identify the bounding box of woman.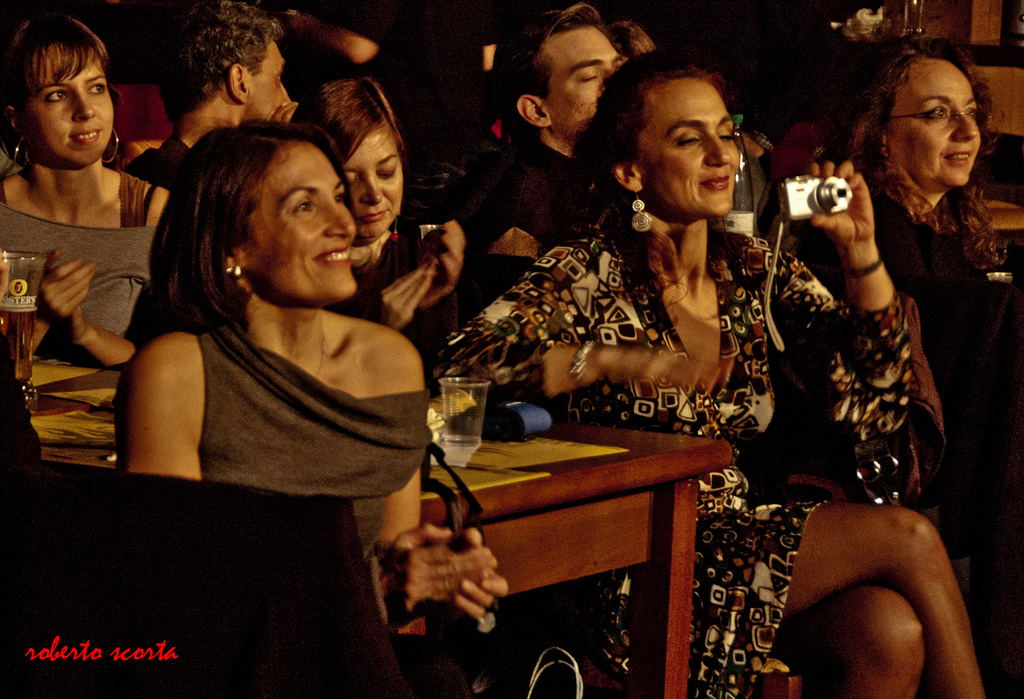
(left=429, top=48, right=1000, bottom=698).
